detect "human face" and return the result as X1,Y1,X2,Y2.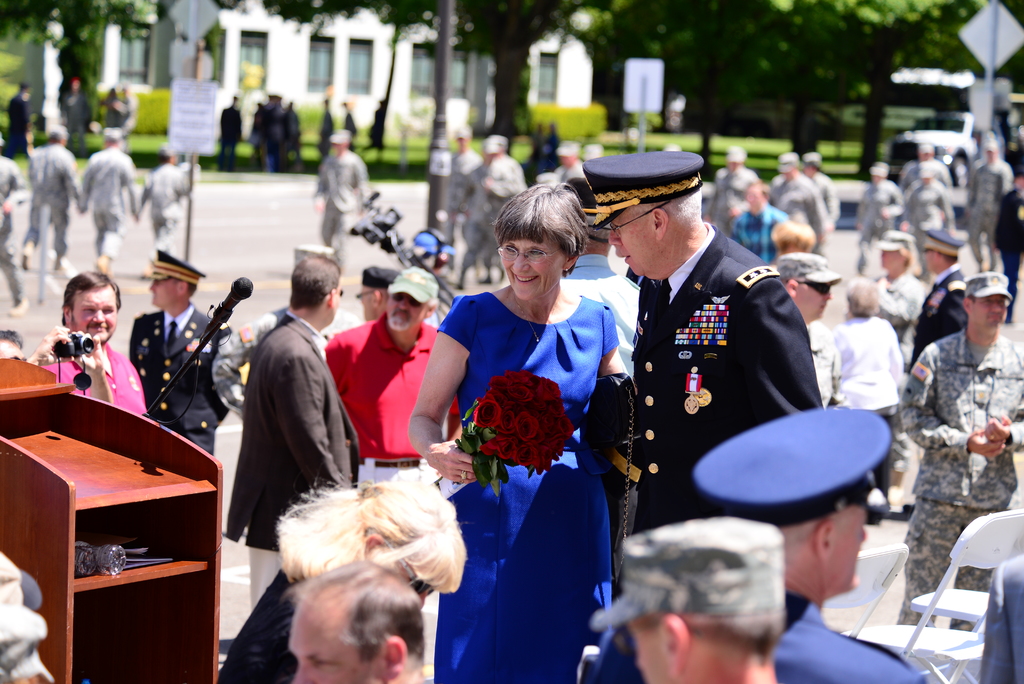
385,293,424,337.
